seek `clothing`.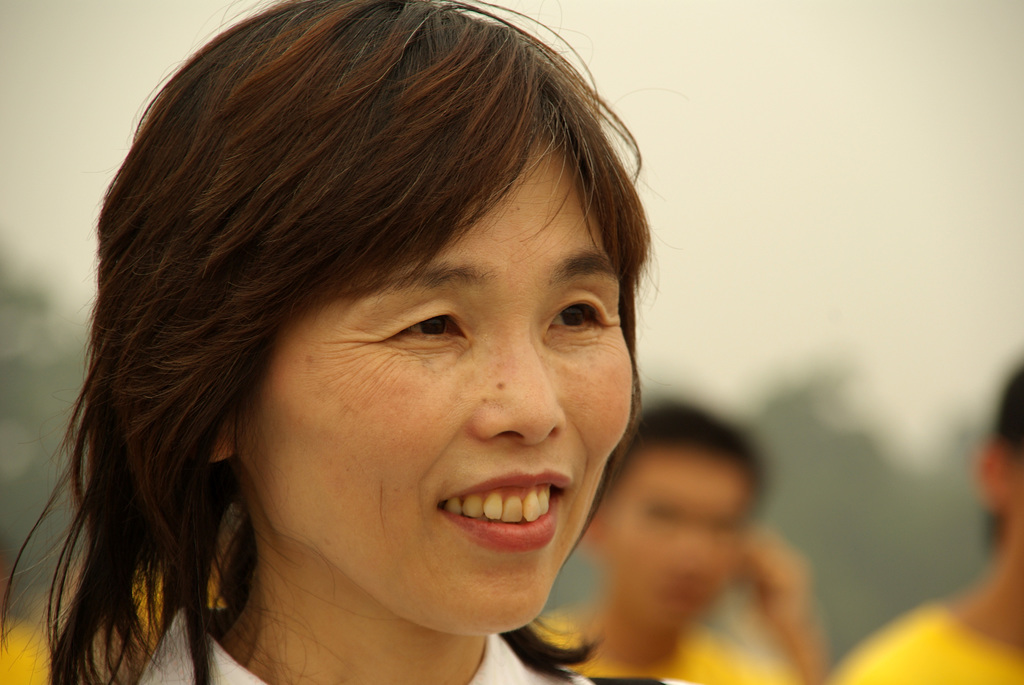
box=[527, 620, 819, 684].
